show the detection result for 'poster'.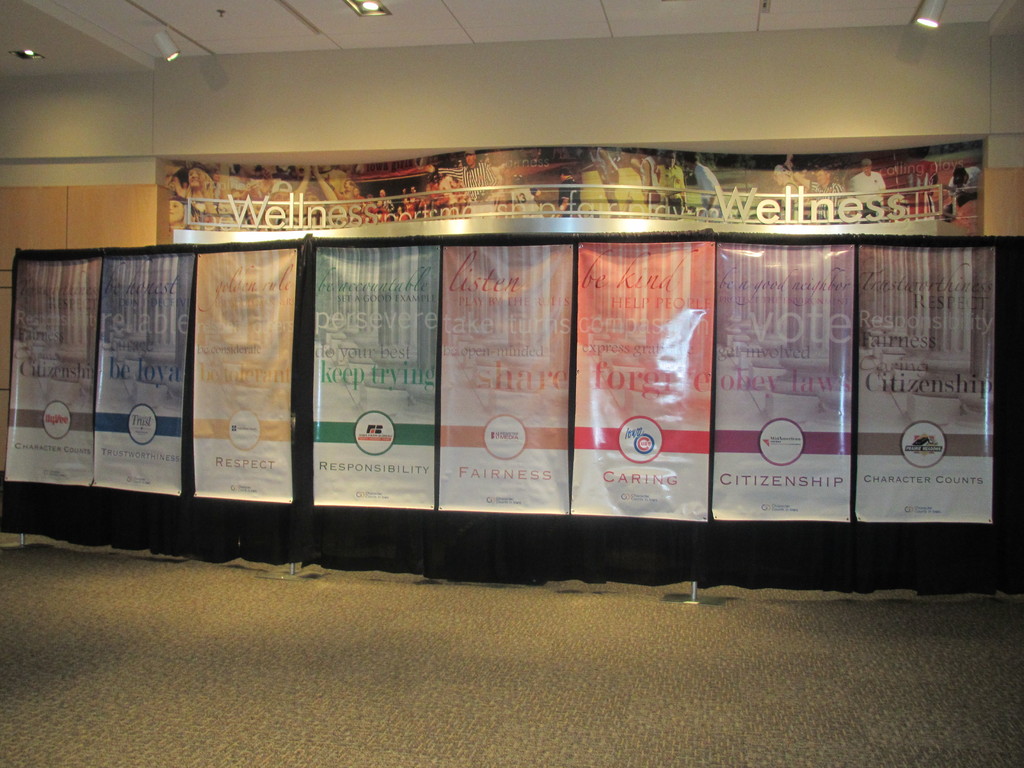
<region>573, 240, 711, 527</region>.
